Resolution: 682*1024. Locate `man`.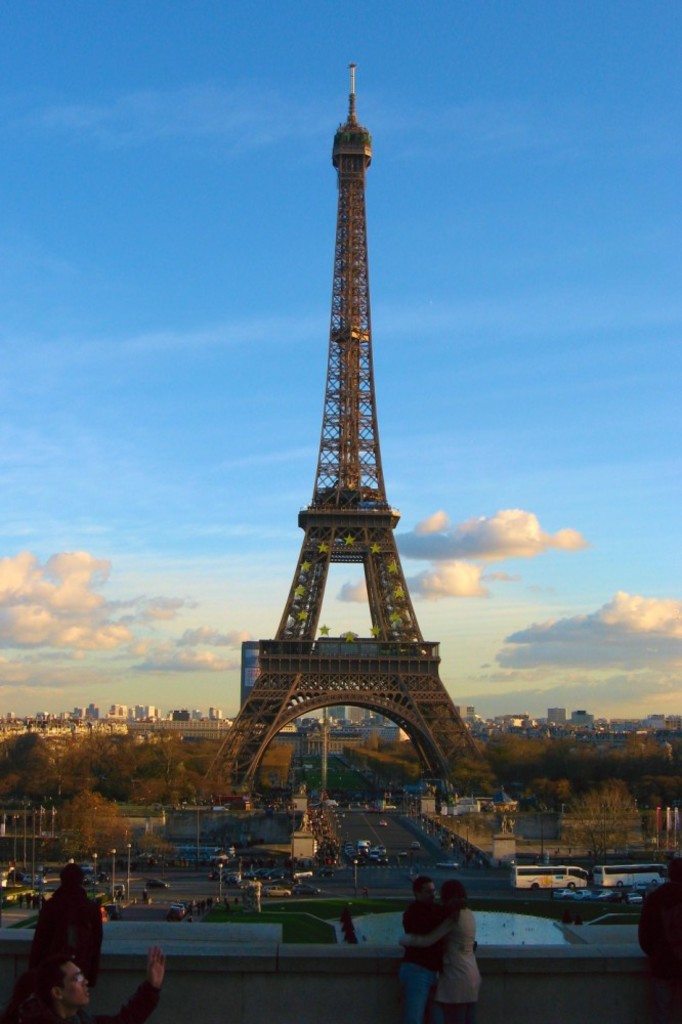
39,944,170,1023.
